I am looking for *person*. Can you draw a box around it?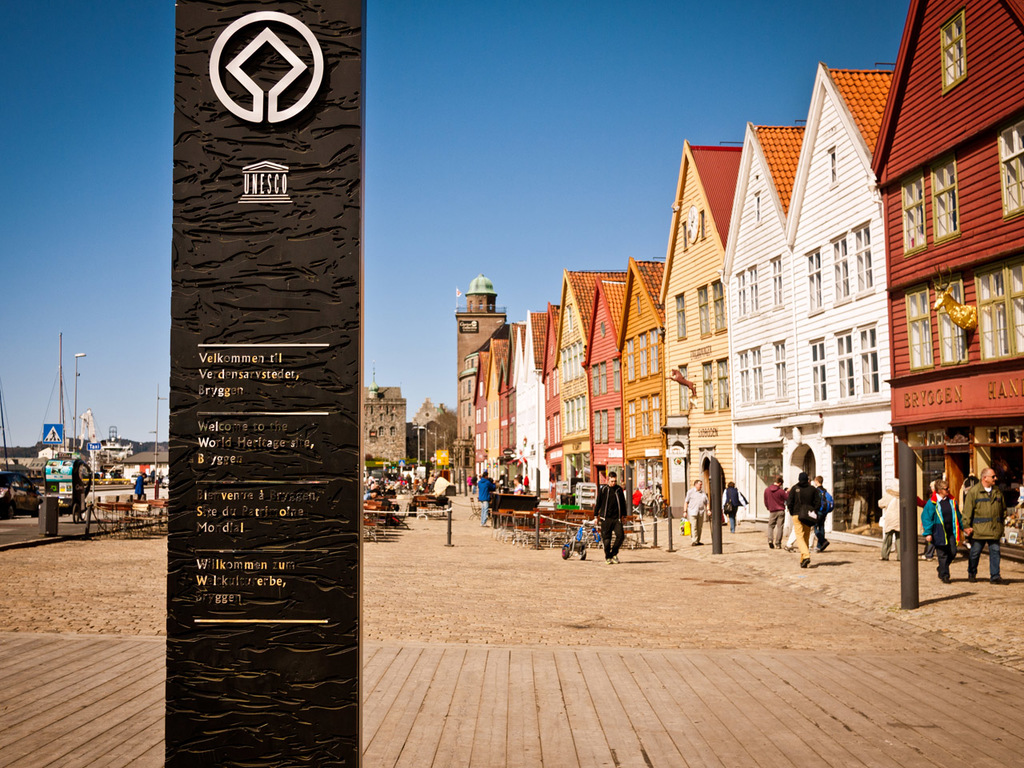
Sure, the bounding box is [left=675, top=476, right=712, bottom=546].
